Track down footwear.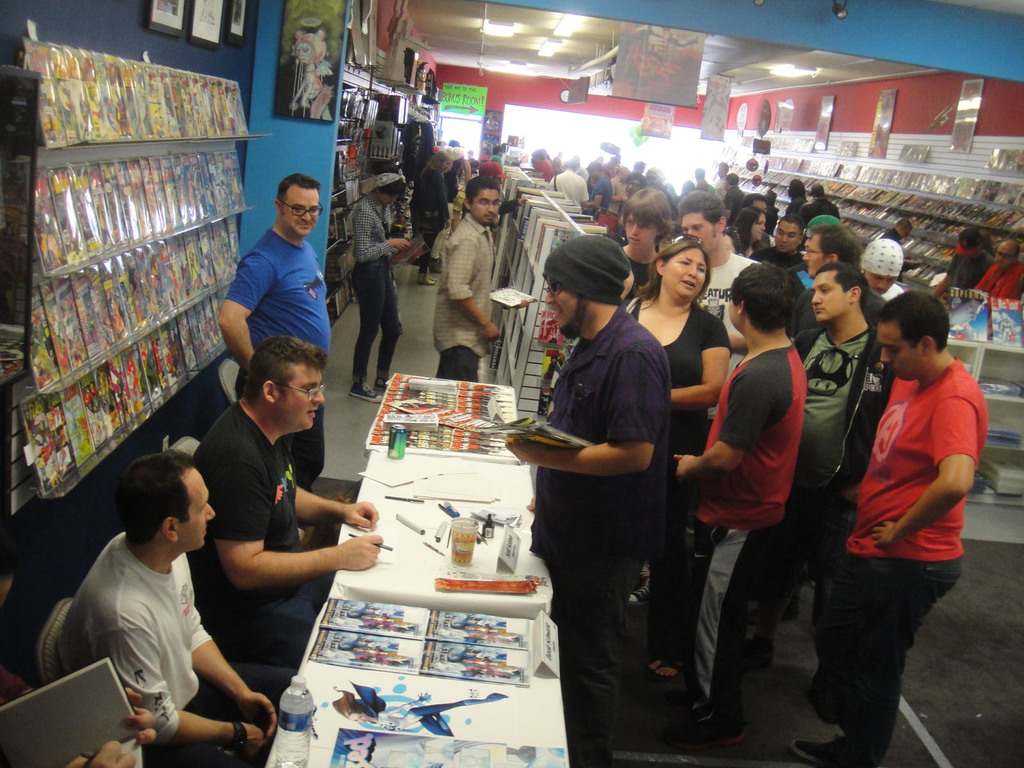
Tracked to [left=791, top=738, right=886, bottom=767].
